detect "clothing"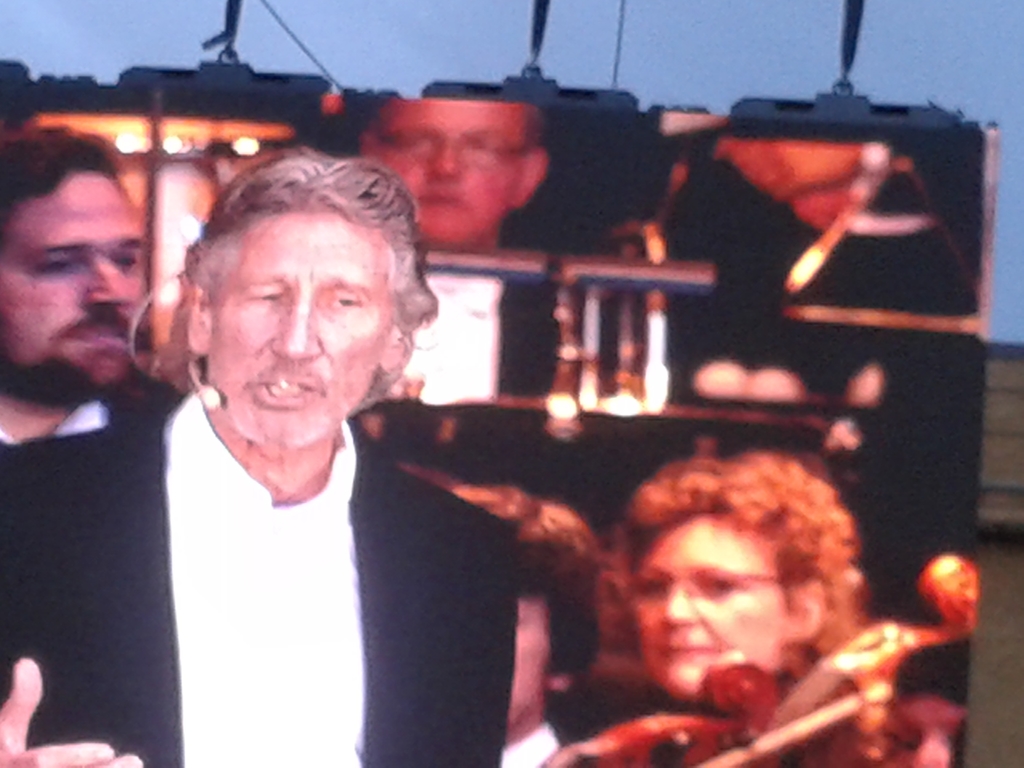
[left=399, top=269, right=562, bottom=398]
